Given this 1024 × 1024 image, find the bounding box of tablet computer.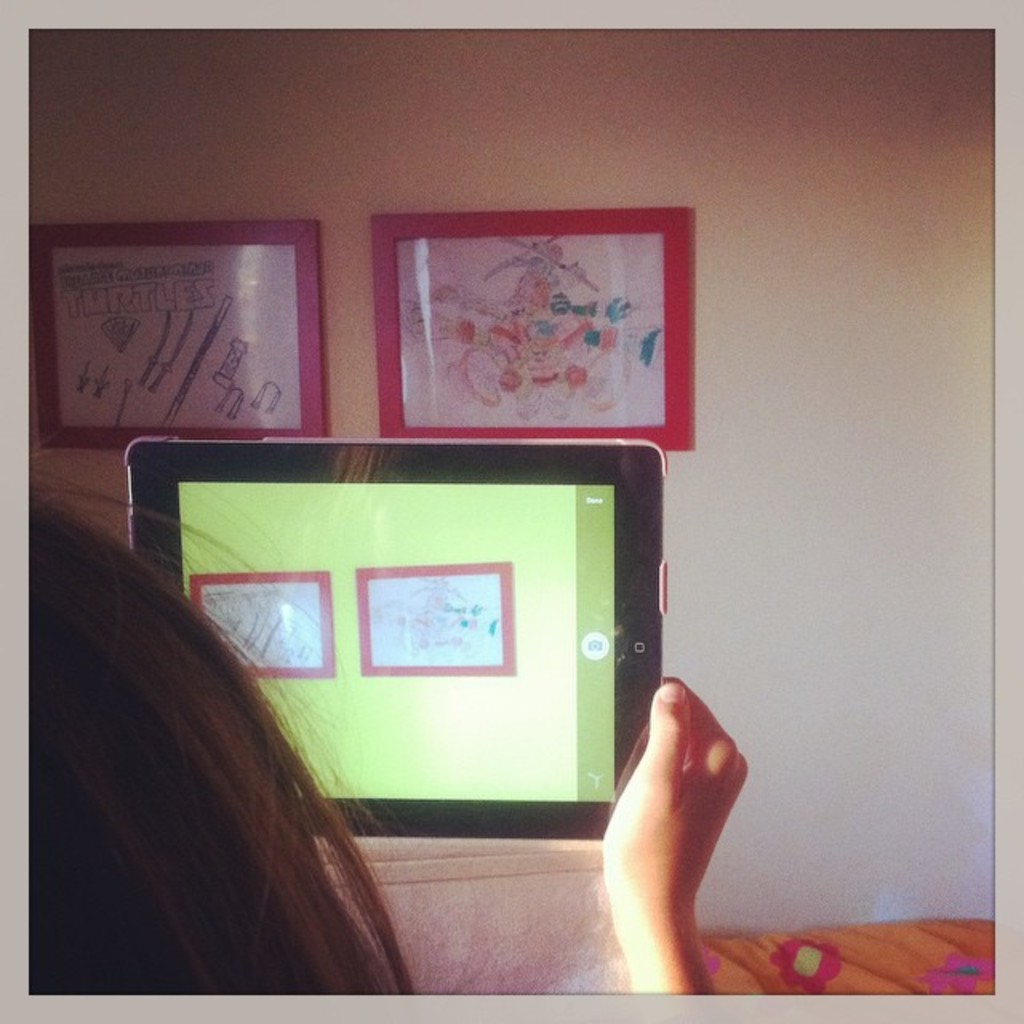
122/430/670/840.
